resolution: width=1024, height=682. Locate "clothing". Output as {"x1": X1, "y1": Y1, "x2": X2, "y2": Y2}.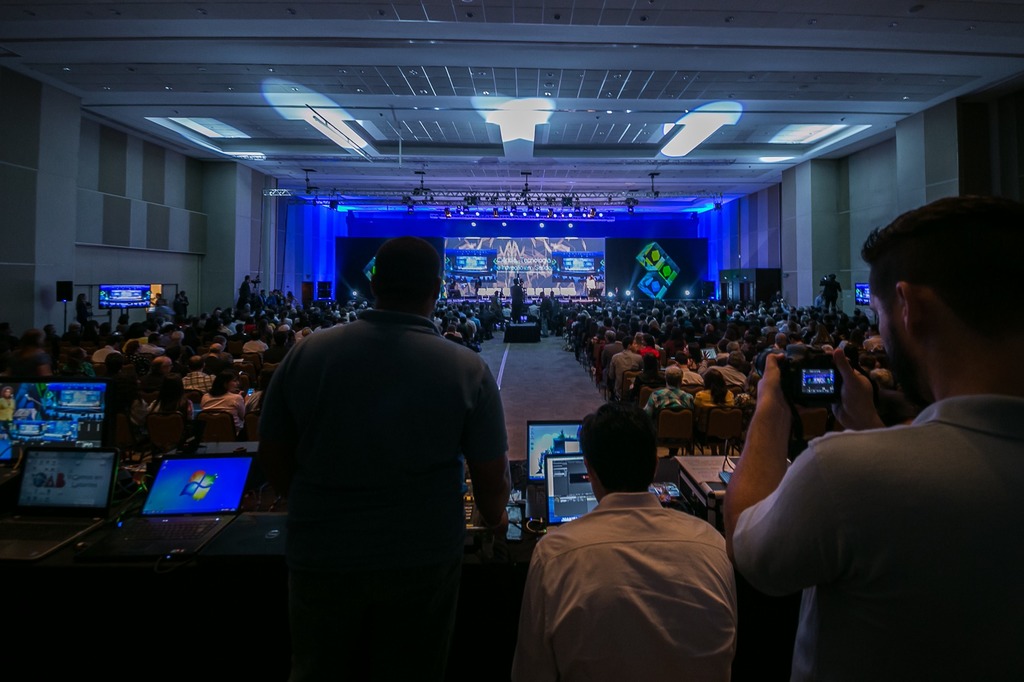
{"x1": 820, "y1": 279, "x2": 842, "y2": 312}.
